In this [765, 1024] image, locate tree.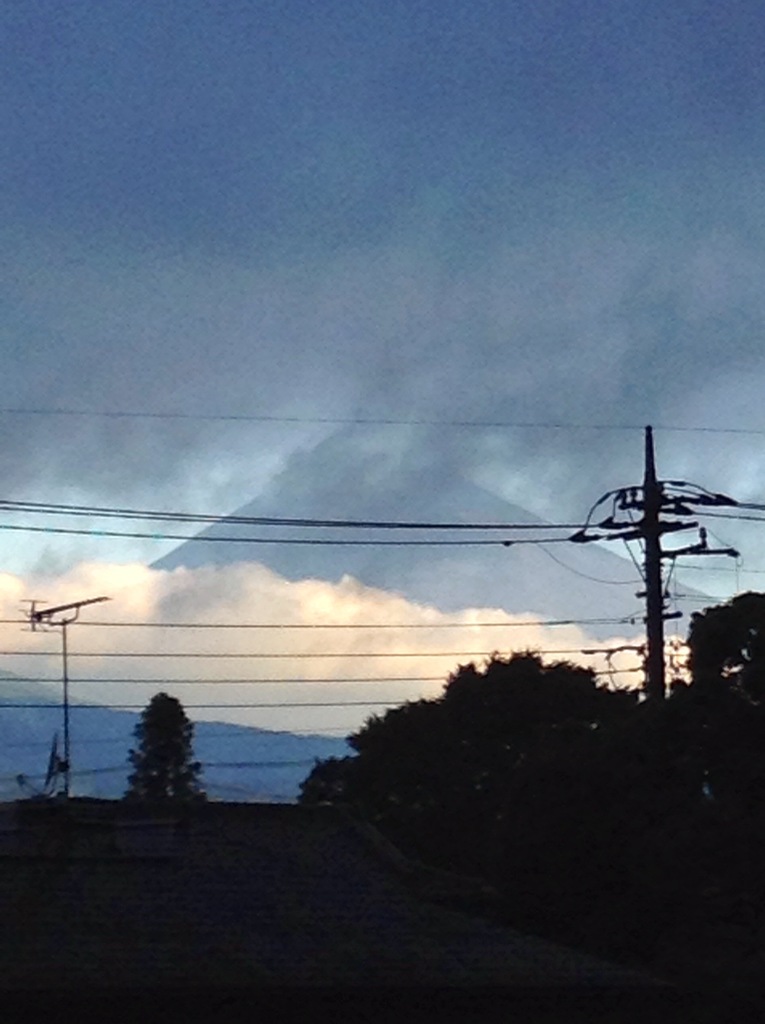
Bounding box: [102, 685, 213, 890].
